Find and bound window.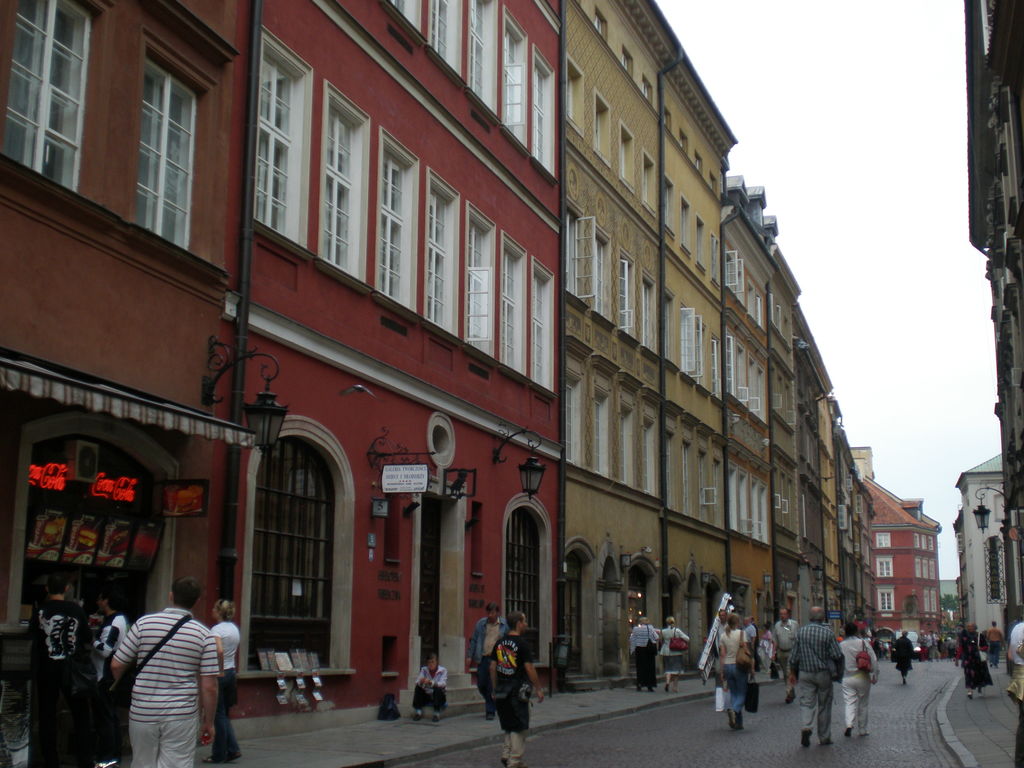
Bound: 371 125 422 312.
